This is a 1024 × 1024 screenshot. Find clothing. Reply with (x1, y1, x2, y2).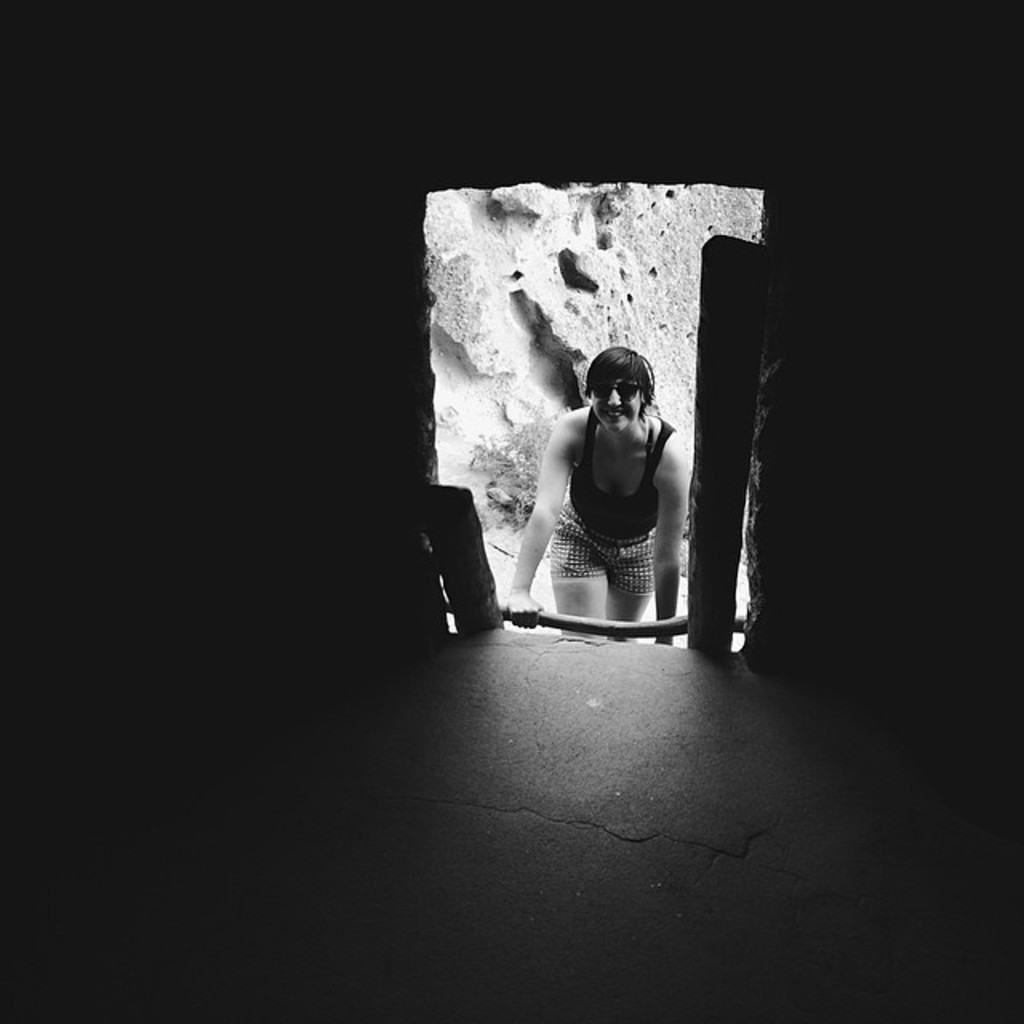
(549, 402, 674, 597).
